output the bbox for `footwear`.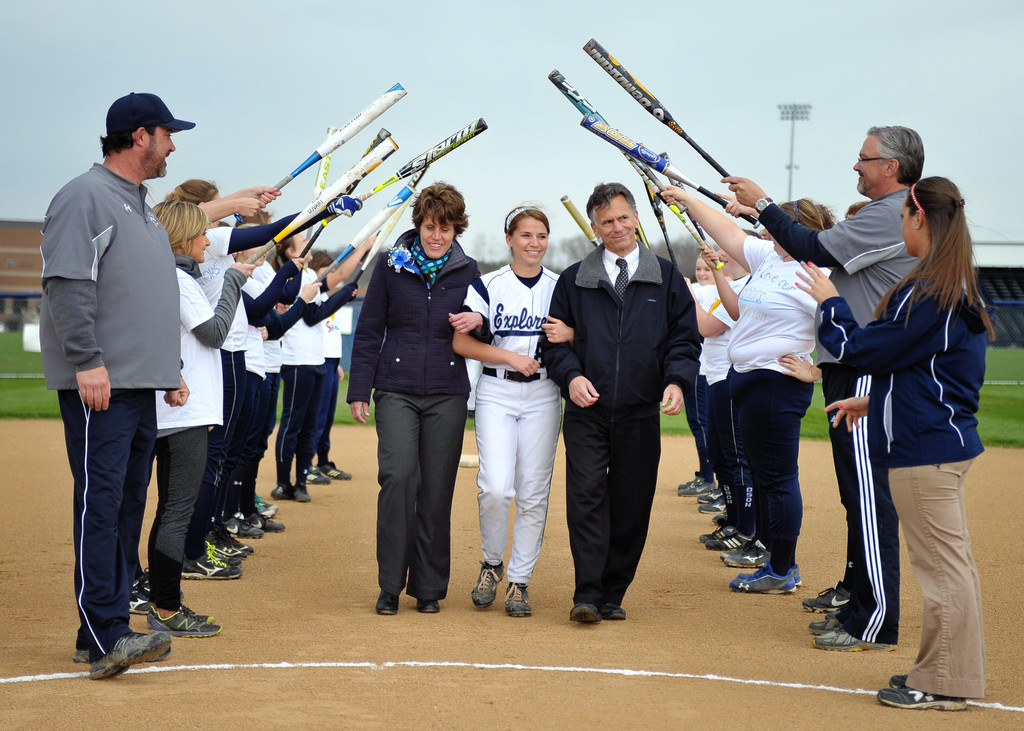
203, 525, 255, 556.
